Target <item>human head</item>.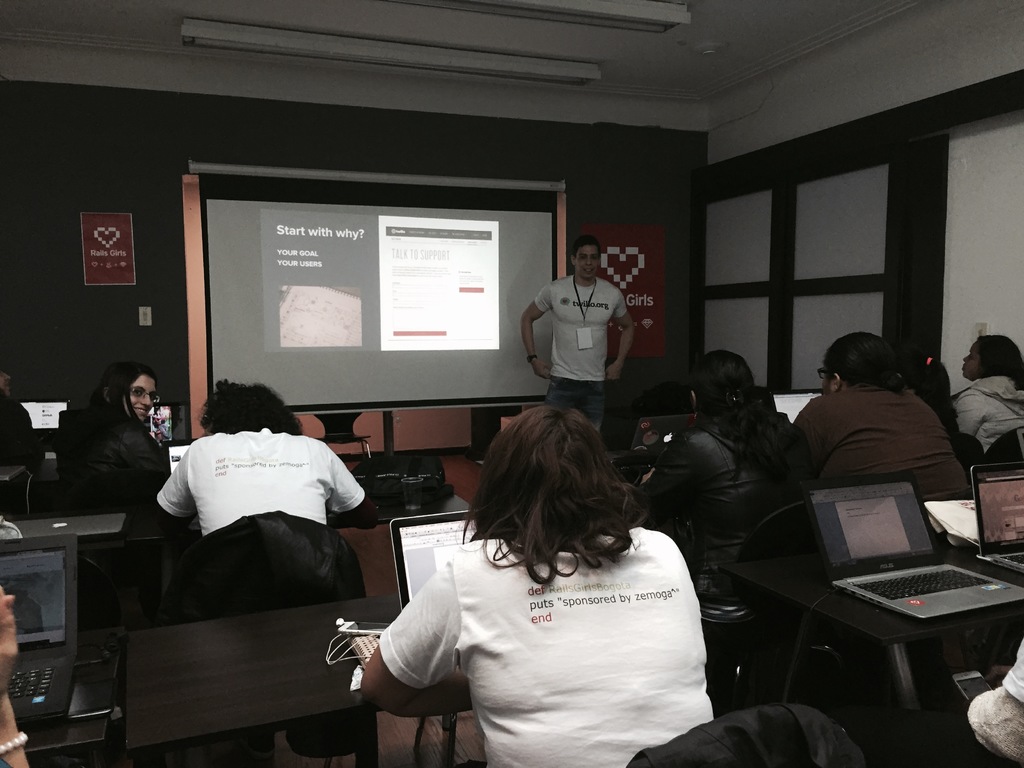
Target region: locate(684, 345, 756, 419).
